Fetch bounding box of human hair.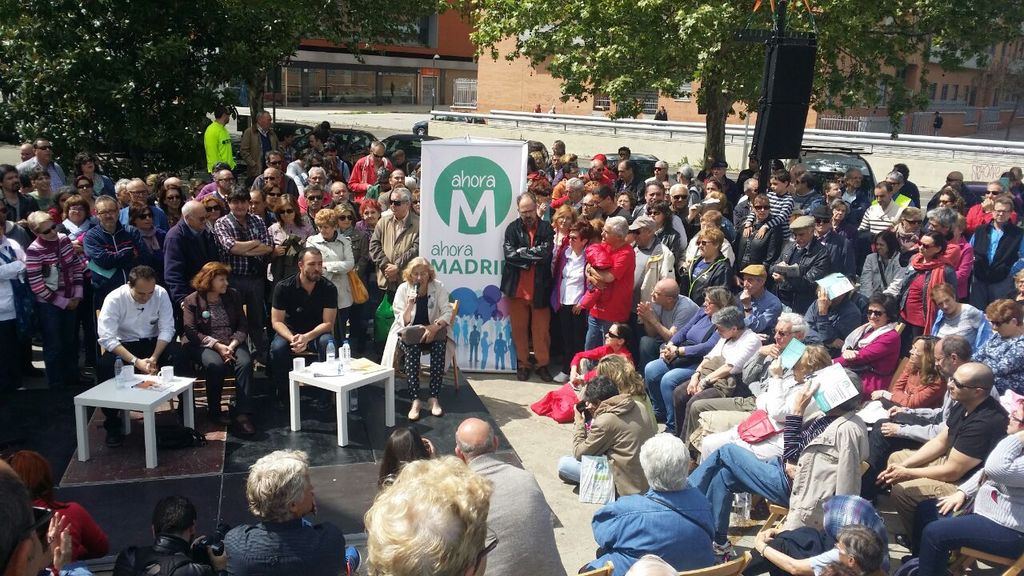
Bbox: pyautogui.locateOnScreen(374, 426, 429, 489).
